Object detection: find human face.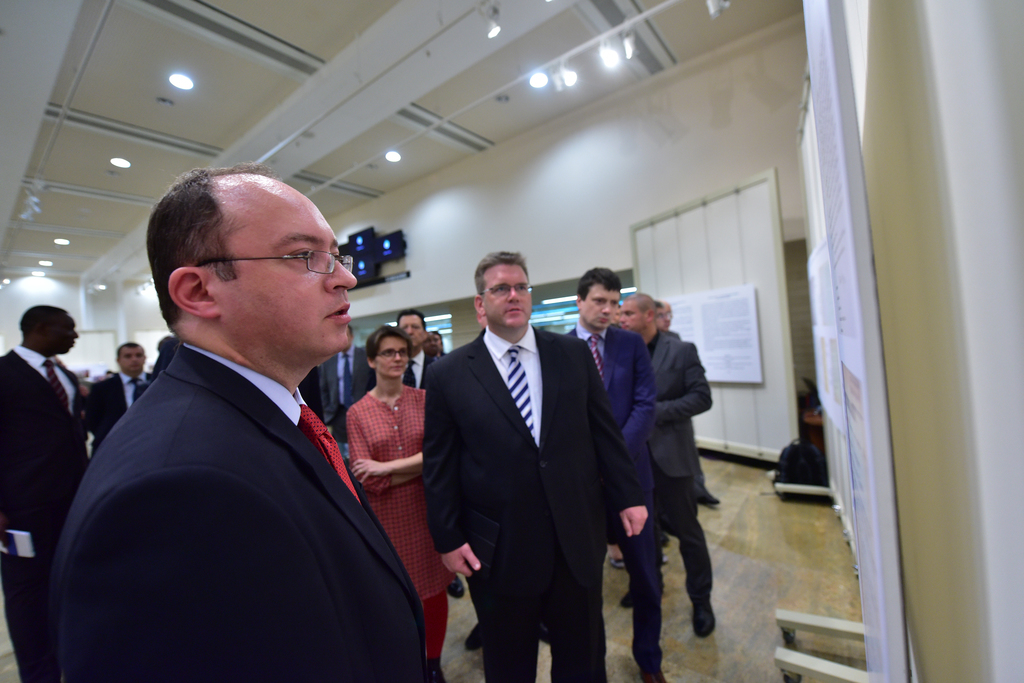
[372,338,409,378].
